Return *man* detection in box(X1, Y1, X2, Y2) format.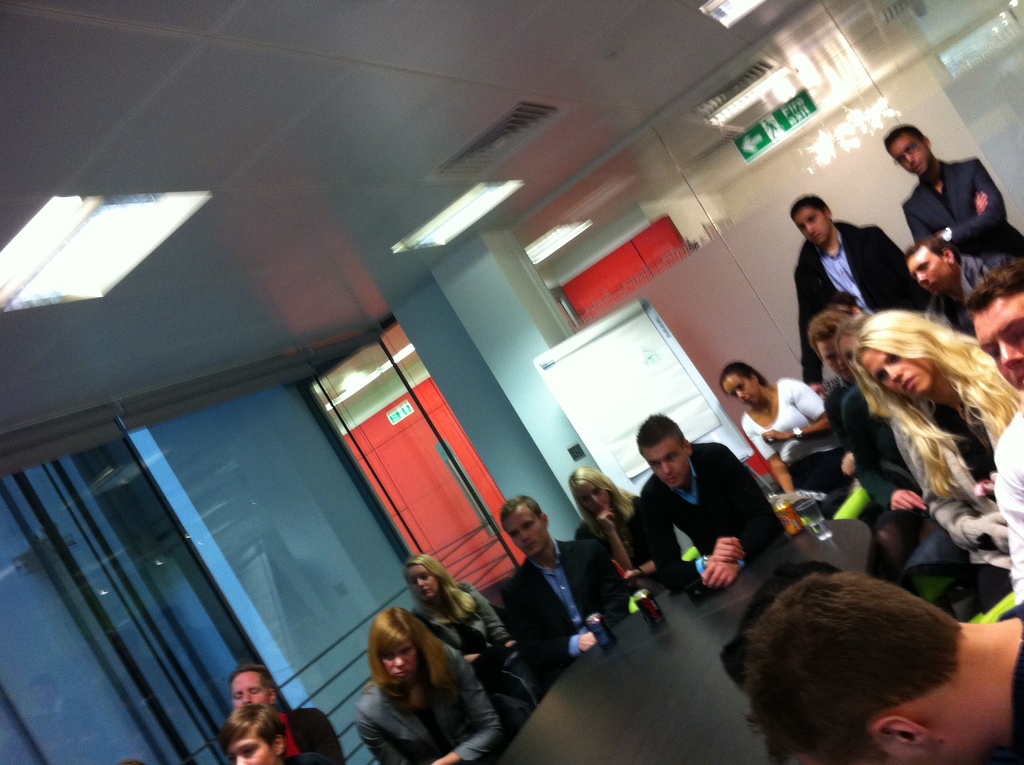
box(719, 570, 1023, 764).
